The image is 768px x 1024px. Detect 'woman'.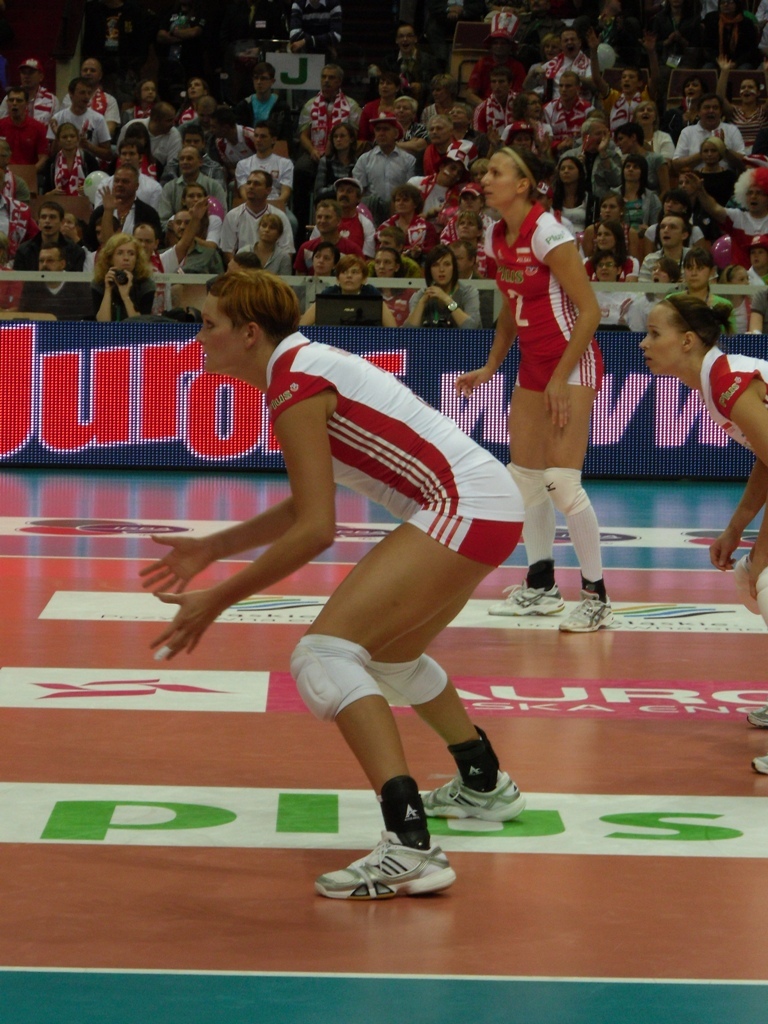
Detection: (470, 137, 627, 626).
